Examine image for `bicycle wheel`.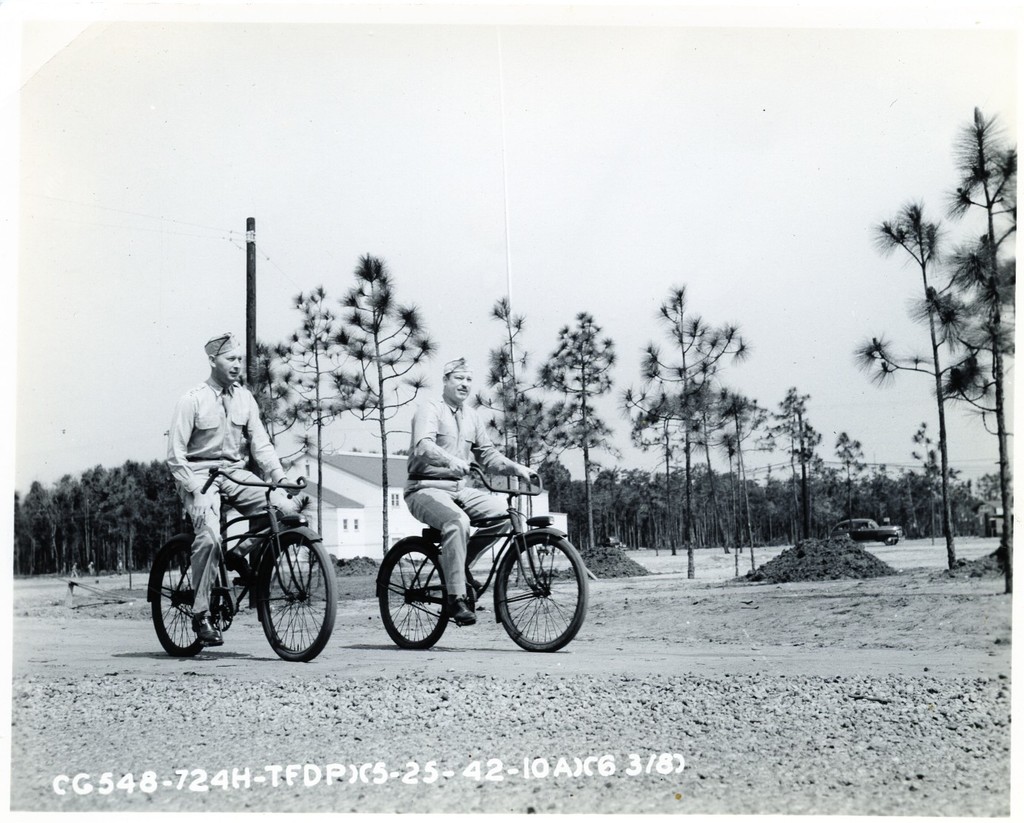
Examination result: Rect(377, 537, 458, 652).
